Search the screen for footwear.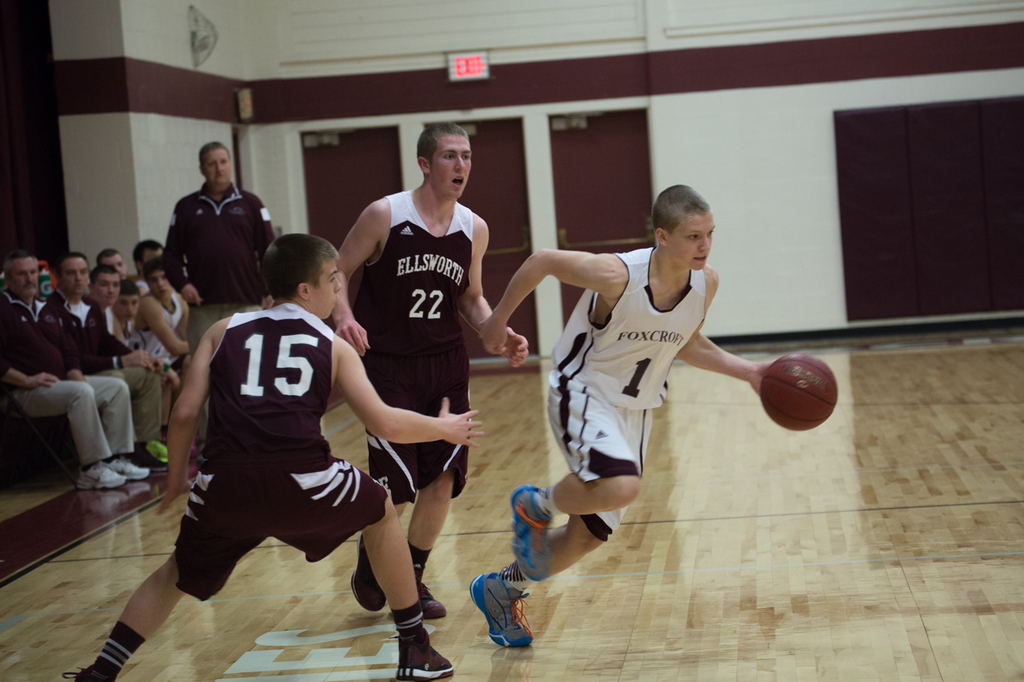
Found at box(510, 489, 552, 580).
